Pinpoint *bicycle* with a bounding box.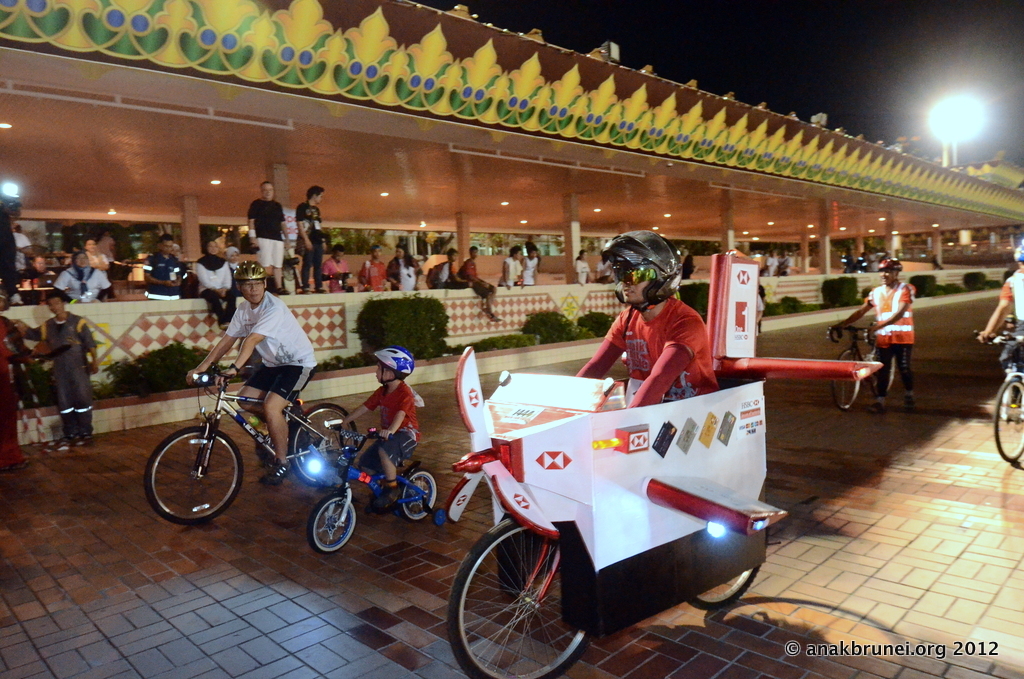
bbox=[975, 330, 1023, 464].
